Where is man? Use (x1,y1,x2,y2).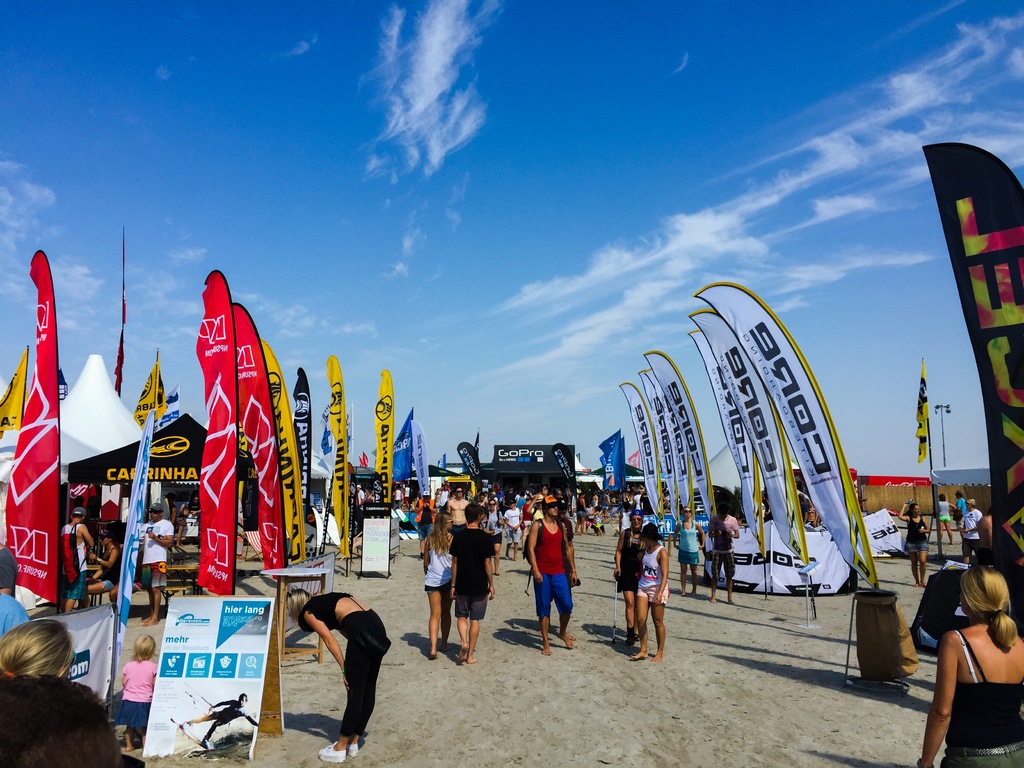
(797,493,810,525).
